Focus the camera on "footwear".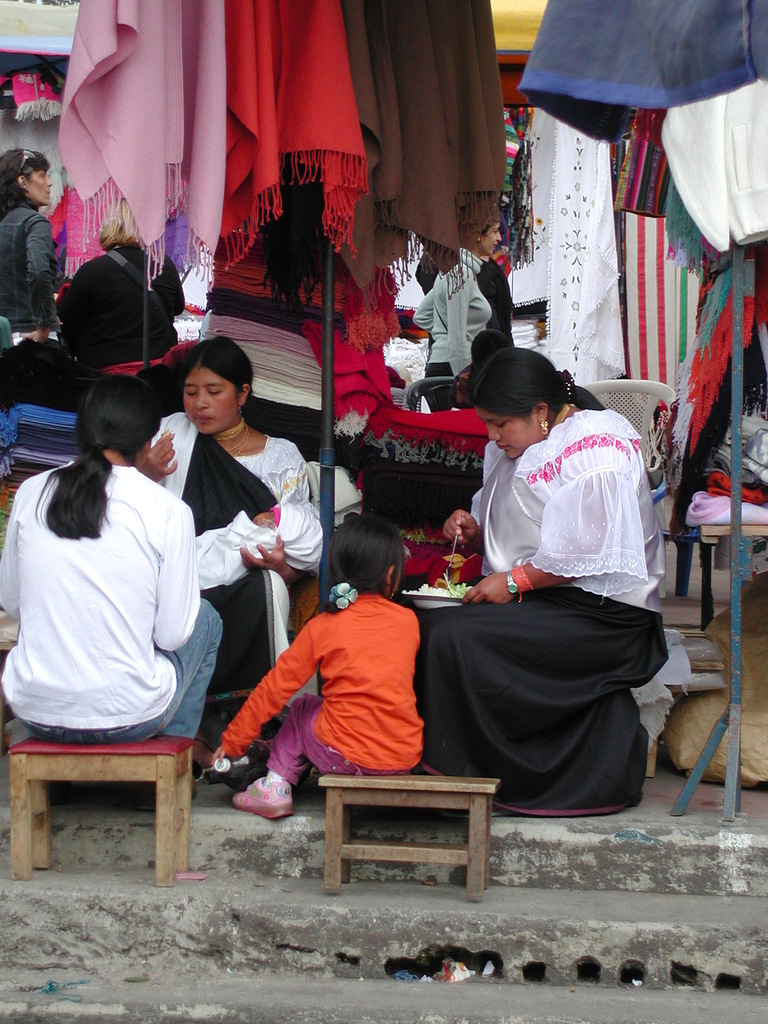
Focus region: detection(224, 758, 316, 825).
